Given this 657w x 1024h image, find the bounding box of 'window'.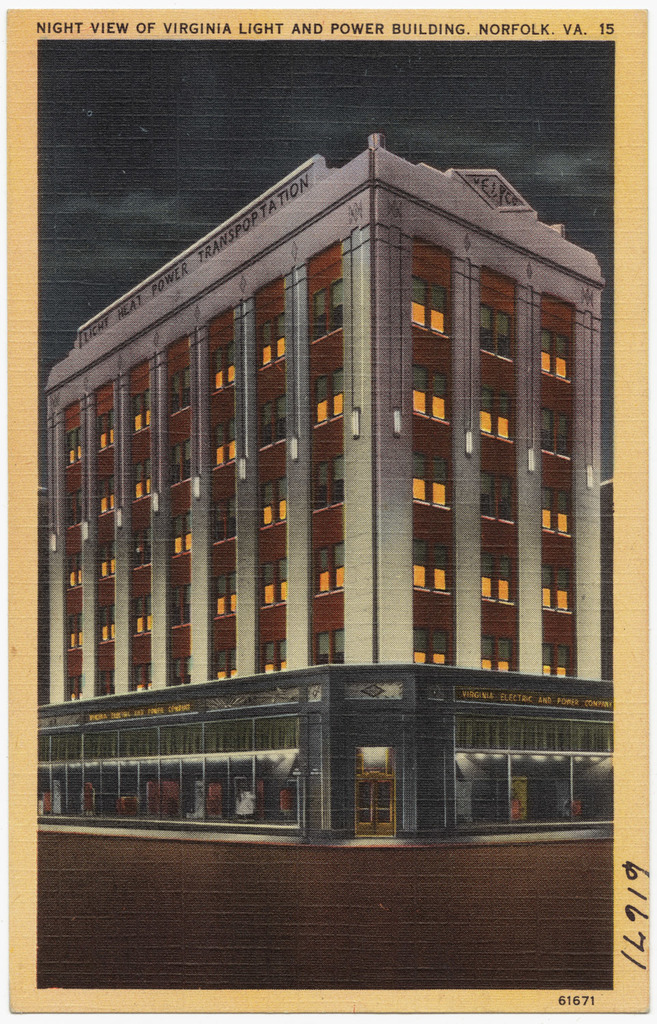
209:502:233:547.
